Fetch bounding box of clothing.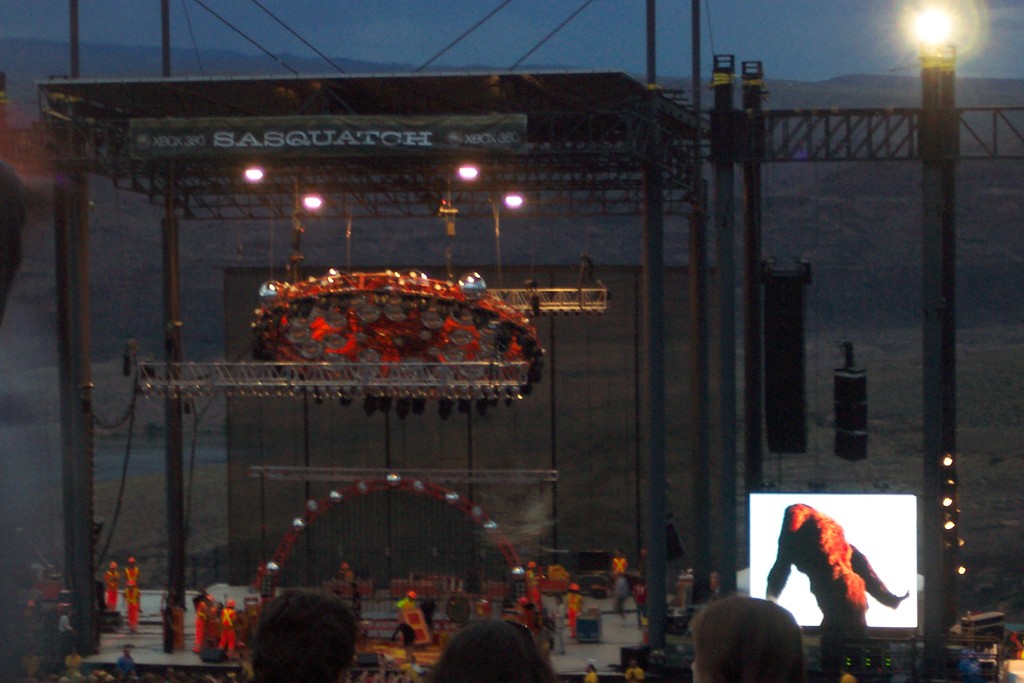
Bbox: <box>566,591,581,636</box>.
